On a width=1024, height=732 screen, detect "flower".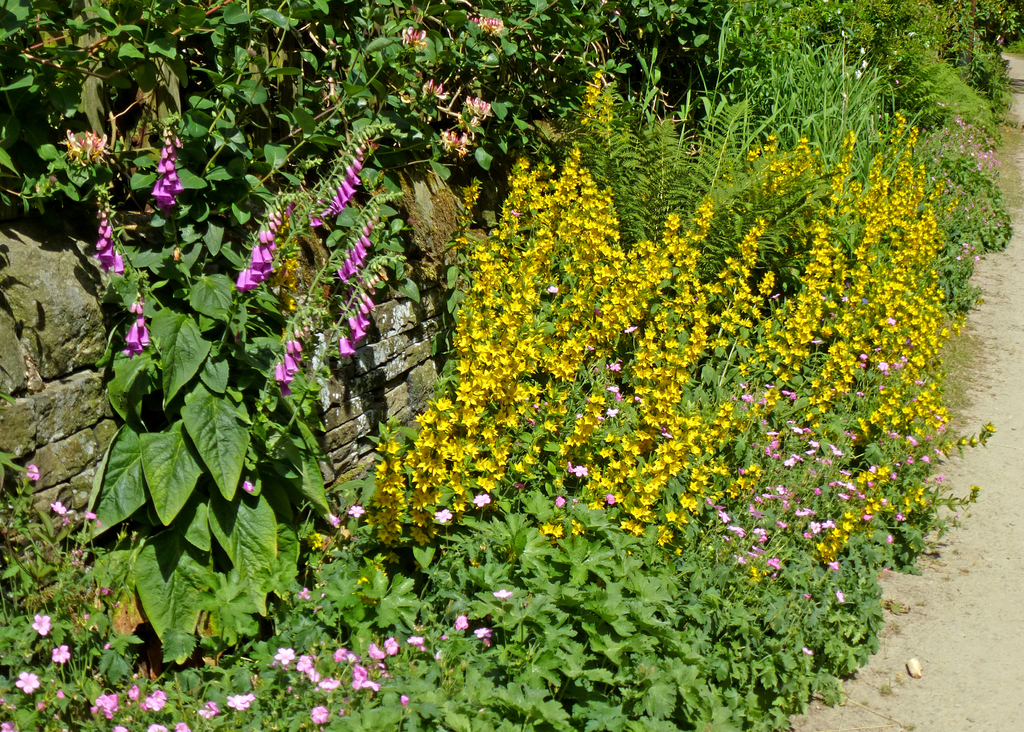
region(129, 686, 143, 698).
